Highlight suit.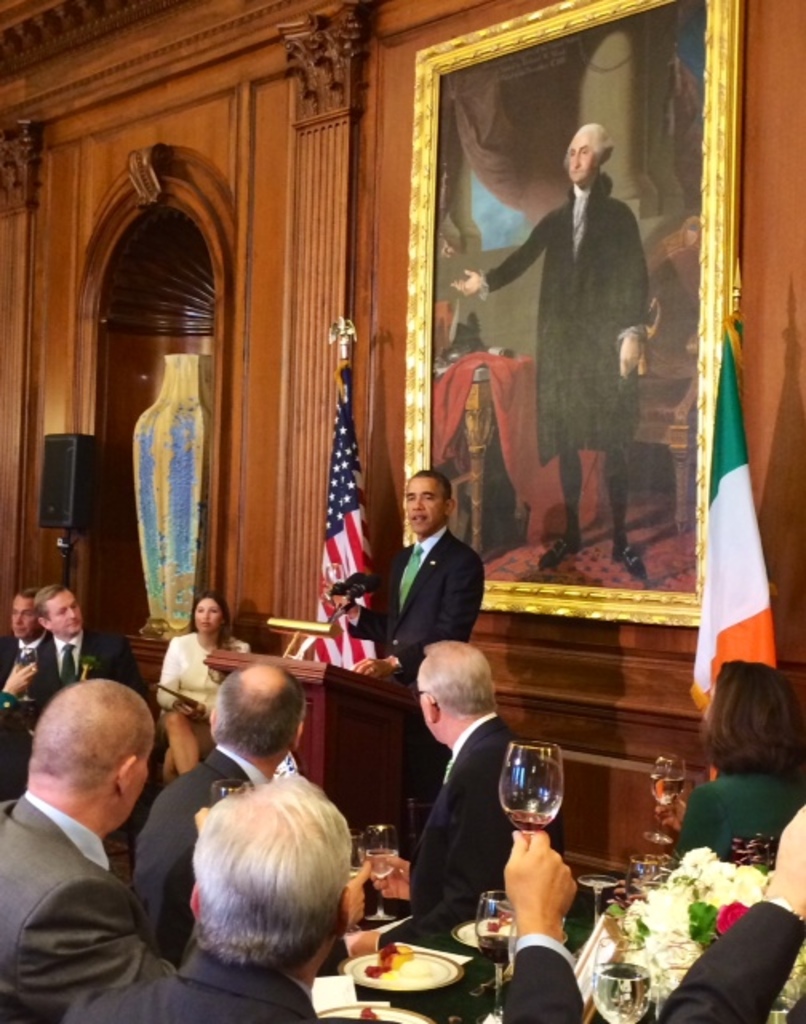
Highlighted region: x1=0 y1=733 x2=198 y2=1016.
